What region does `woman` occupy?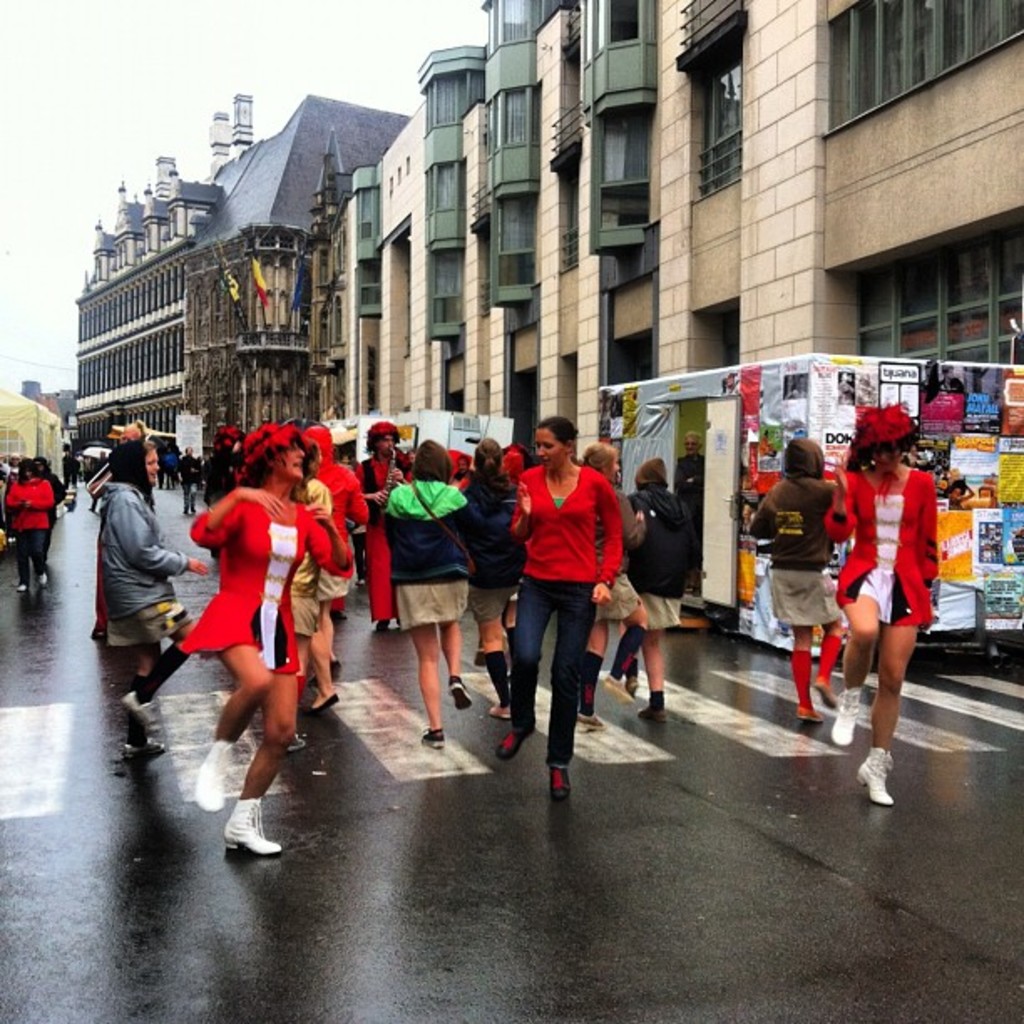
494,413,621,803.
